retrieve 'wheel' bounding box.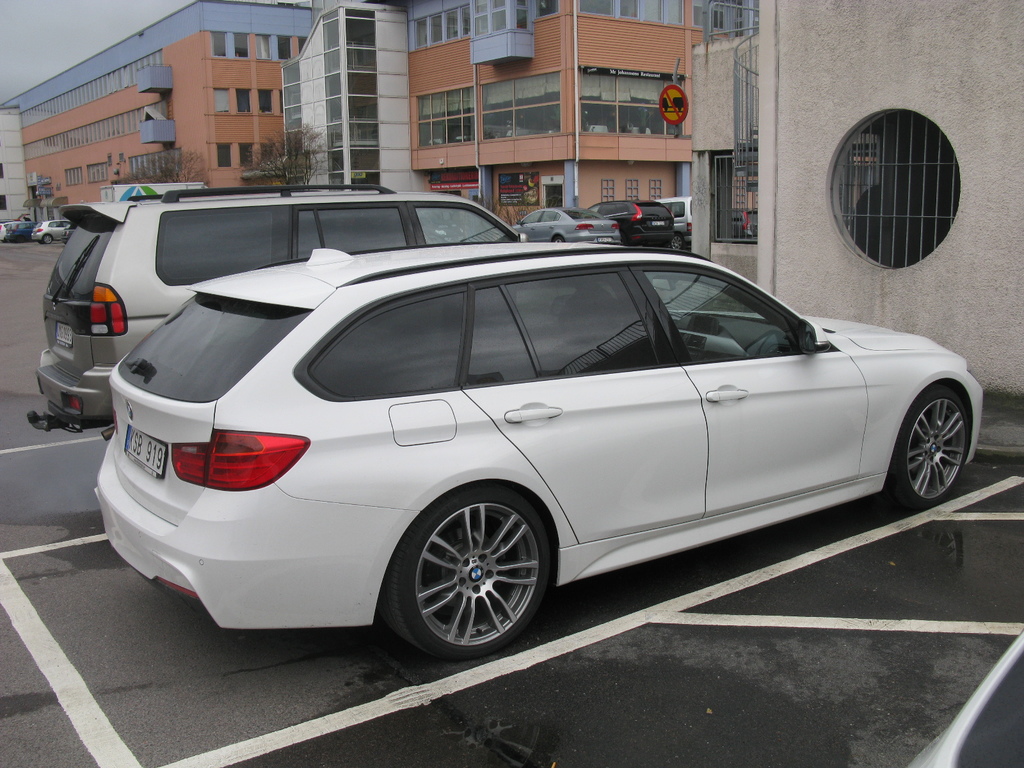
Bounding box: 42:233:51:245.
